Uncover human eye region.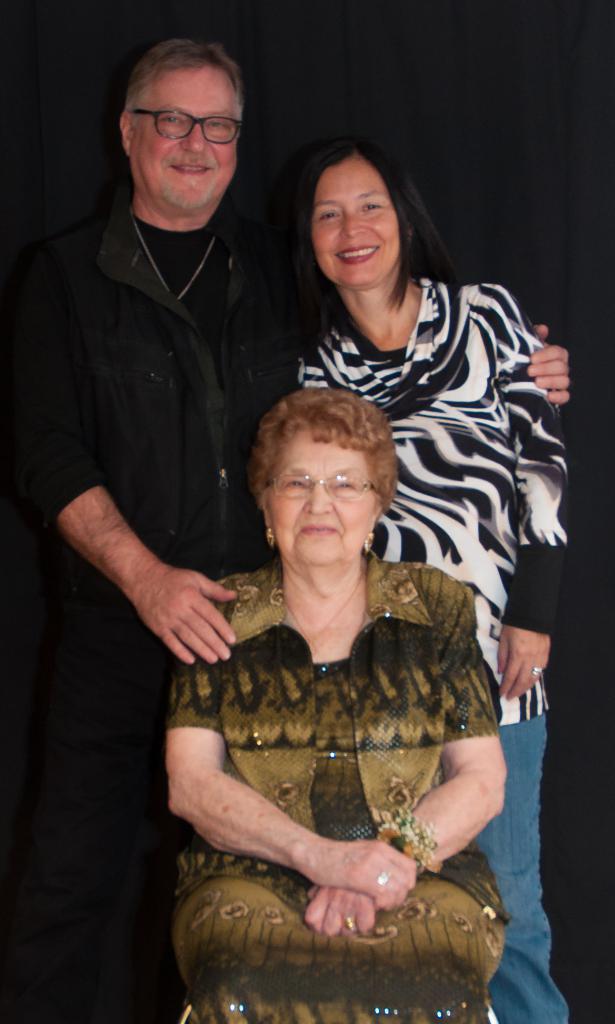
Uncovered: (x1=276, y1=469, x2=313, y2=495).
